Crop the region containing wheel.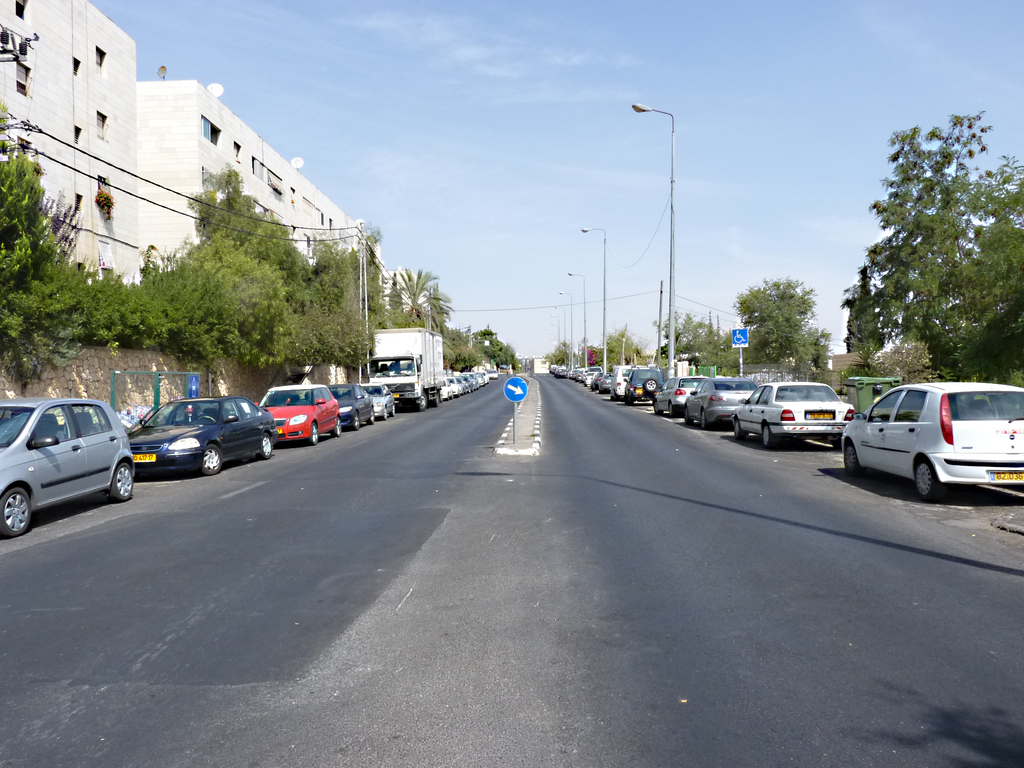
Crop region: {"x1": 432, "y1": 393, "x2": 440, "y2": 405}.
